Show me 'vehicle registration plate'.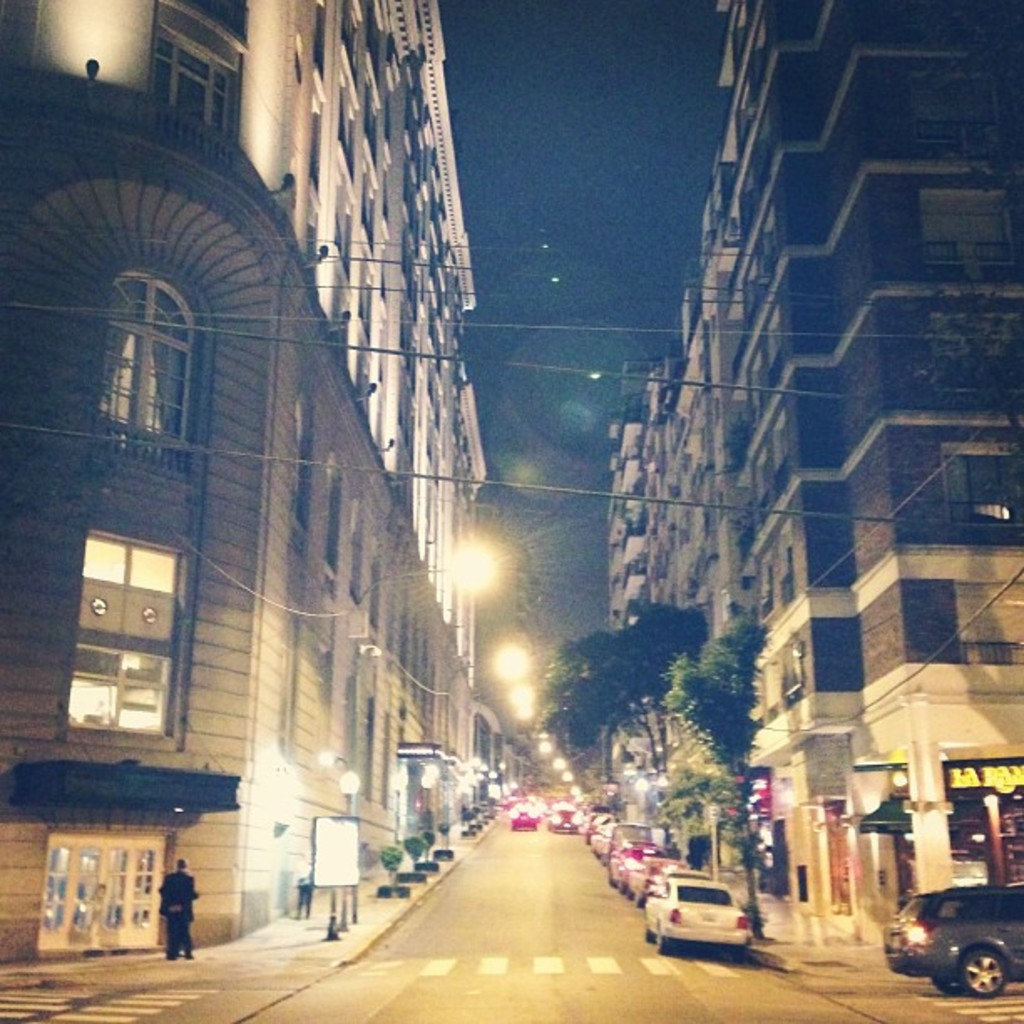
'vehicle registration plate' is here: 701 914 716 925.
